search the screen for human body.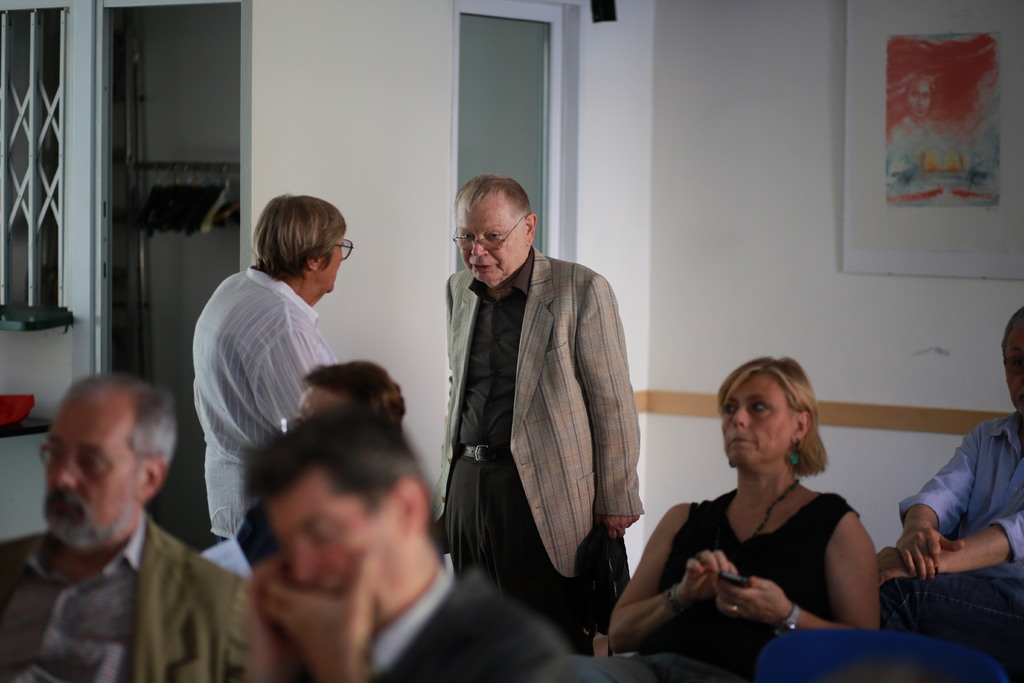
Found at [242,397,564,676].
